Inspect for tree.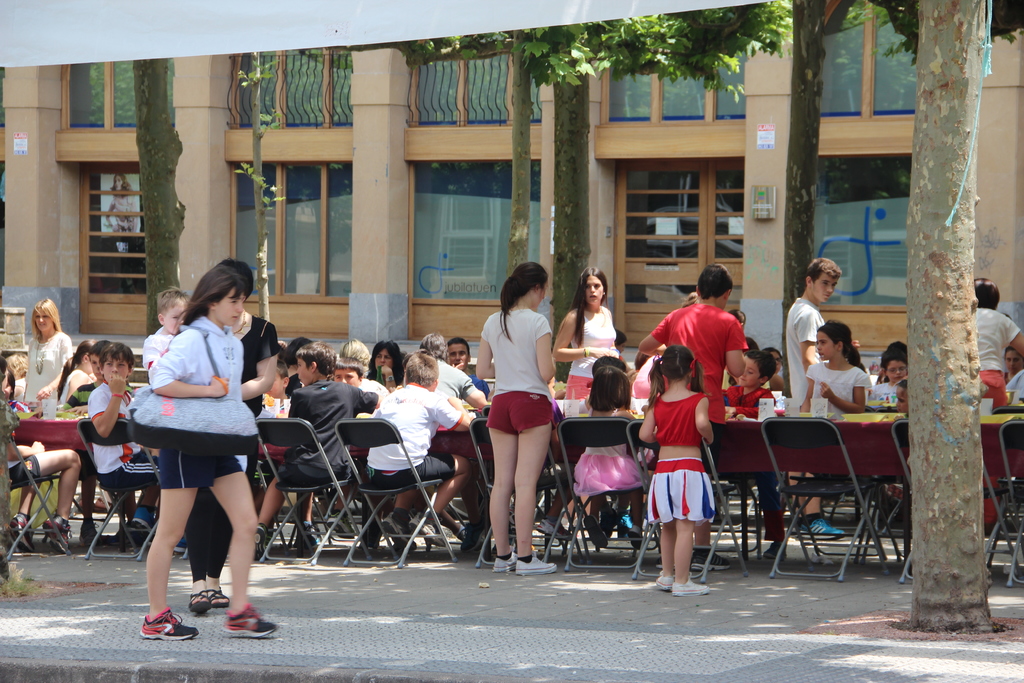
Inspection: x1=868, y1=0, x2=1023, y2=631.
